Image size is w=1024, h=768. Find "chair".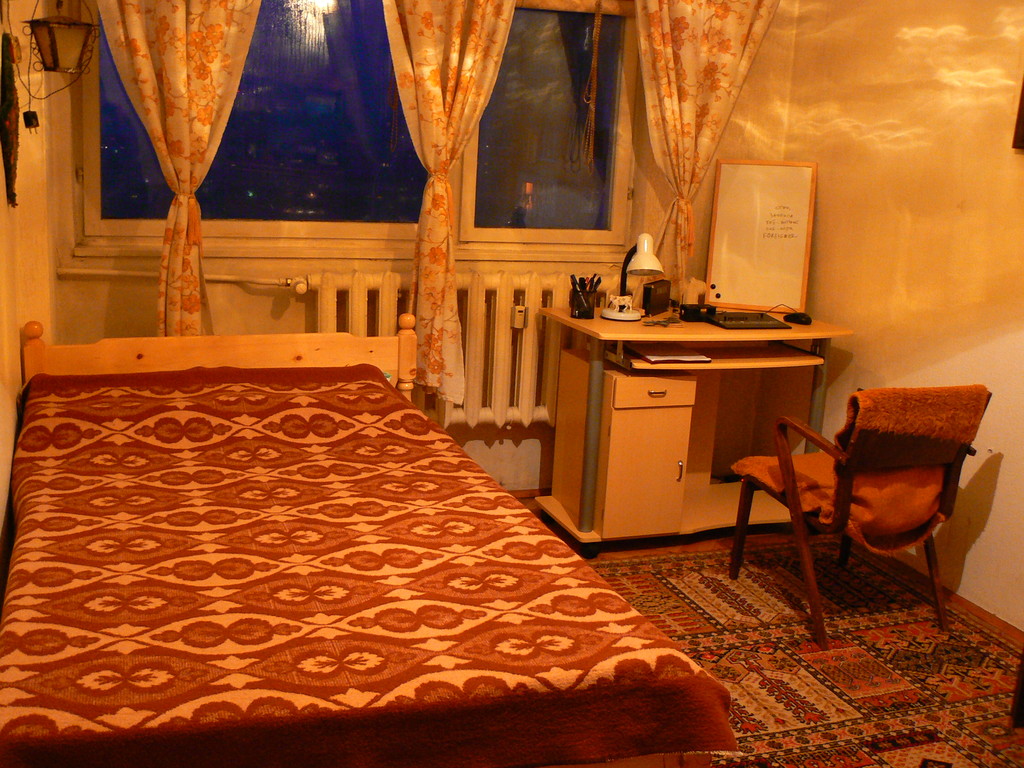
bbox=(756, 360, 1005, 647).
